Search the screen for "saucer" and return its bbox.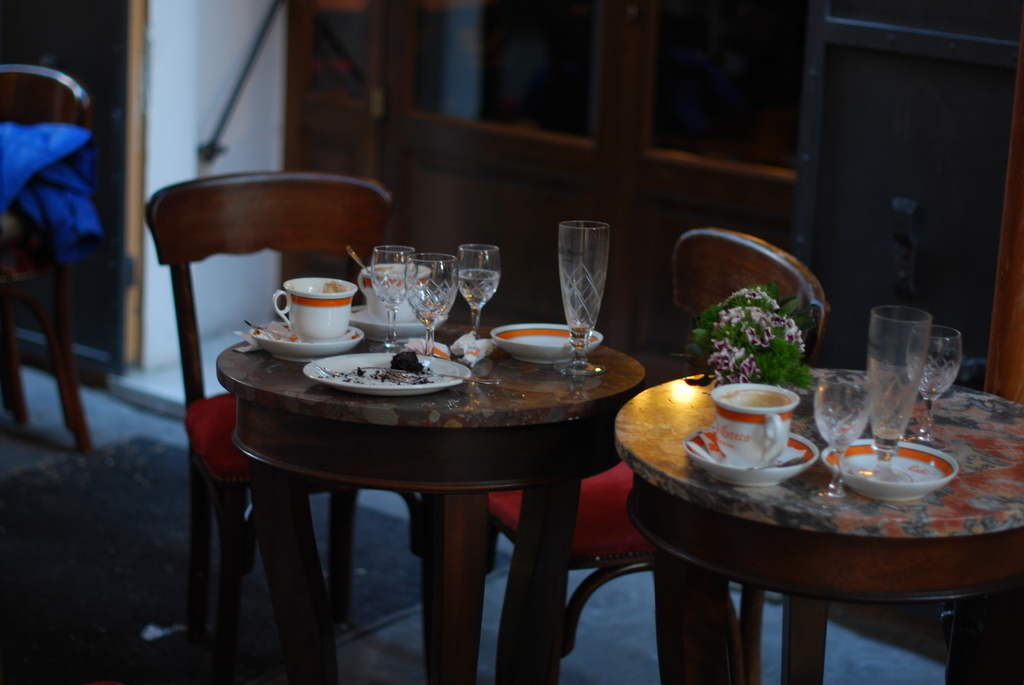
Found: l=353, t=305, r=430, b=342.
